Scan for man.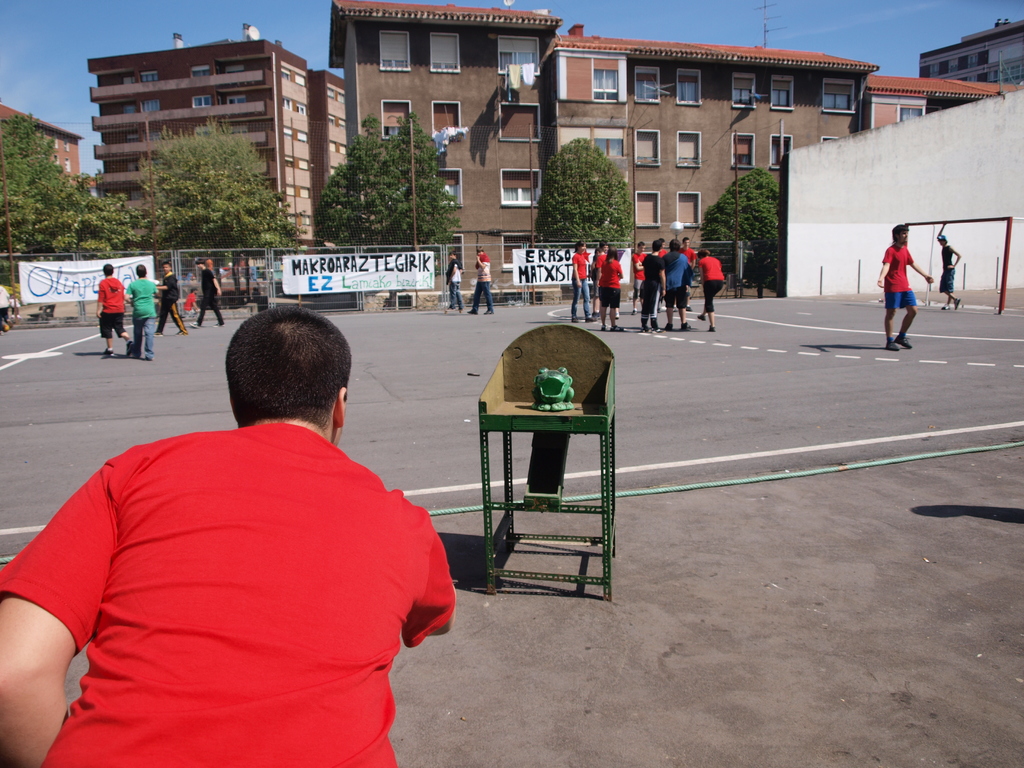
Scan result: bbox=(935, 219, 962, 308).
